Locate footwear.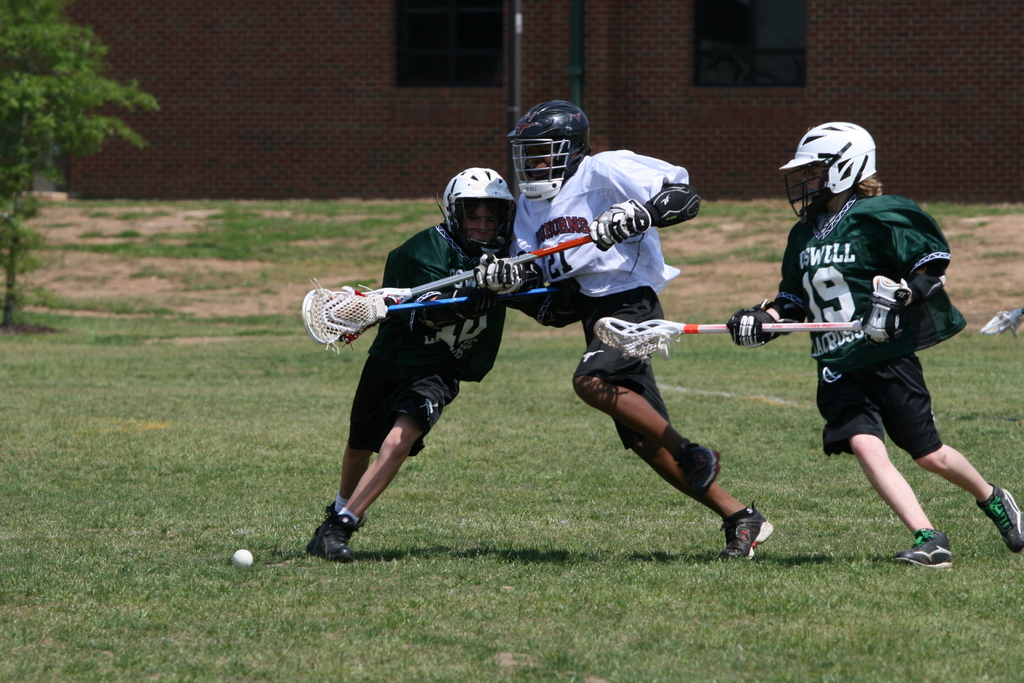
Bounding box: {"left": 977, "top": 486, "right": 1023, "bottom": 554}.
